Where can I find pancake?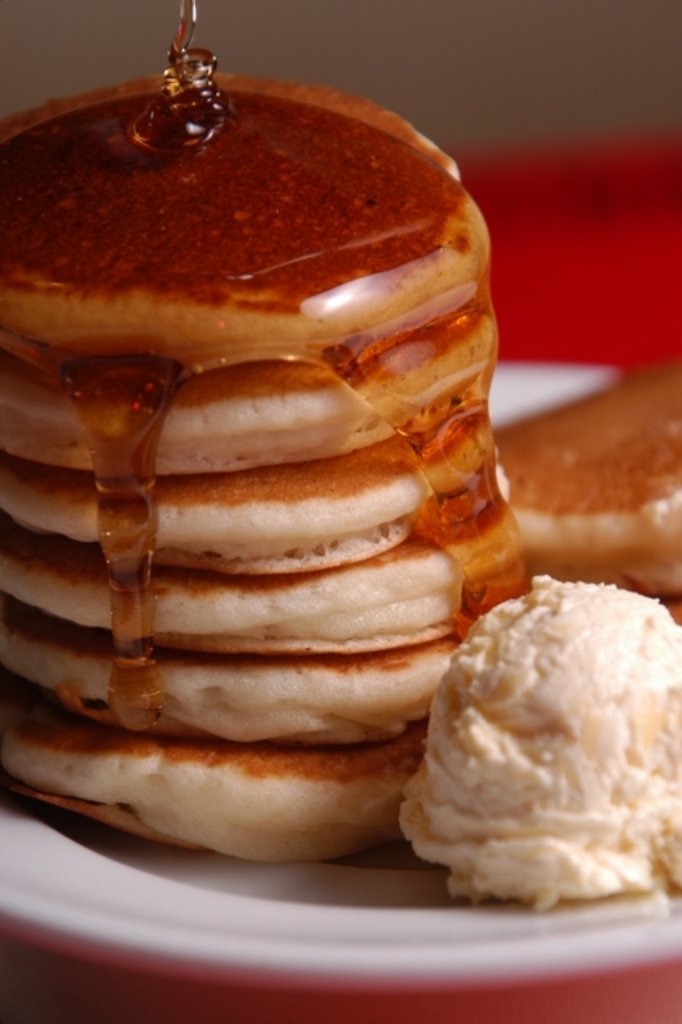
You can find it at <bbox>0, 594, 463, 752</bbox>.
